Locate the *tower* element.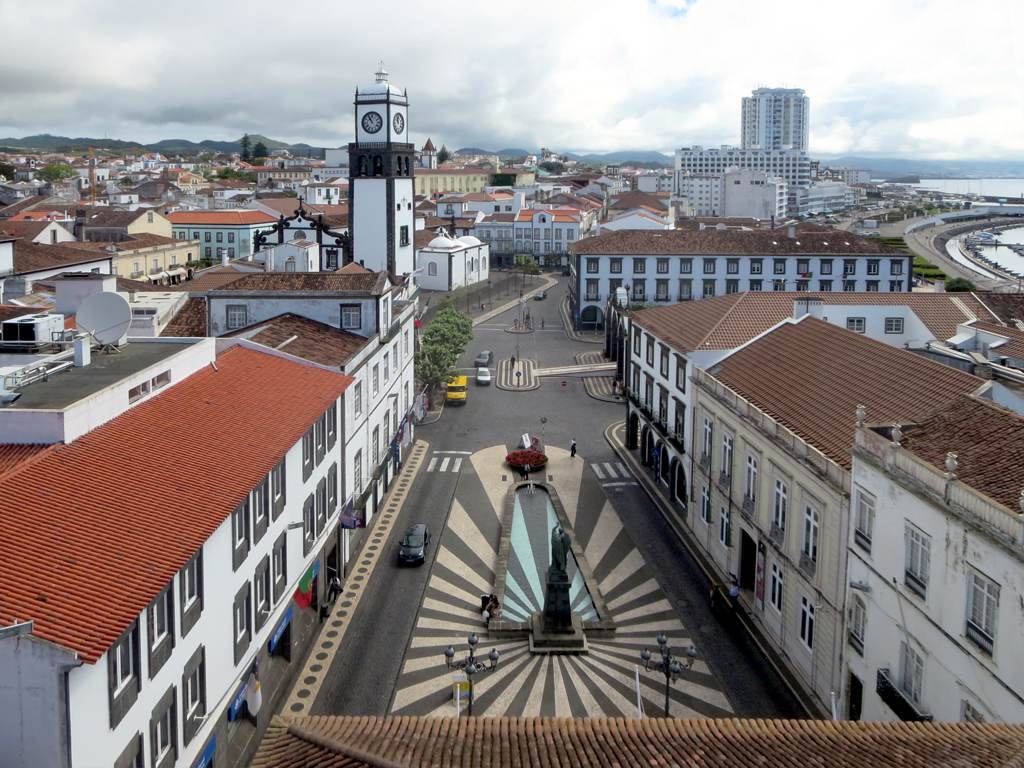
Element bbox: detection(324, 62, 429, 285).
